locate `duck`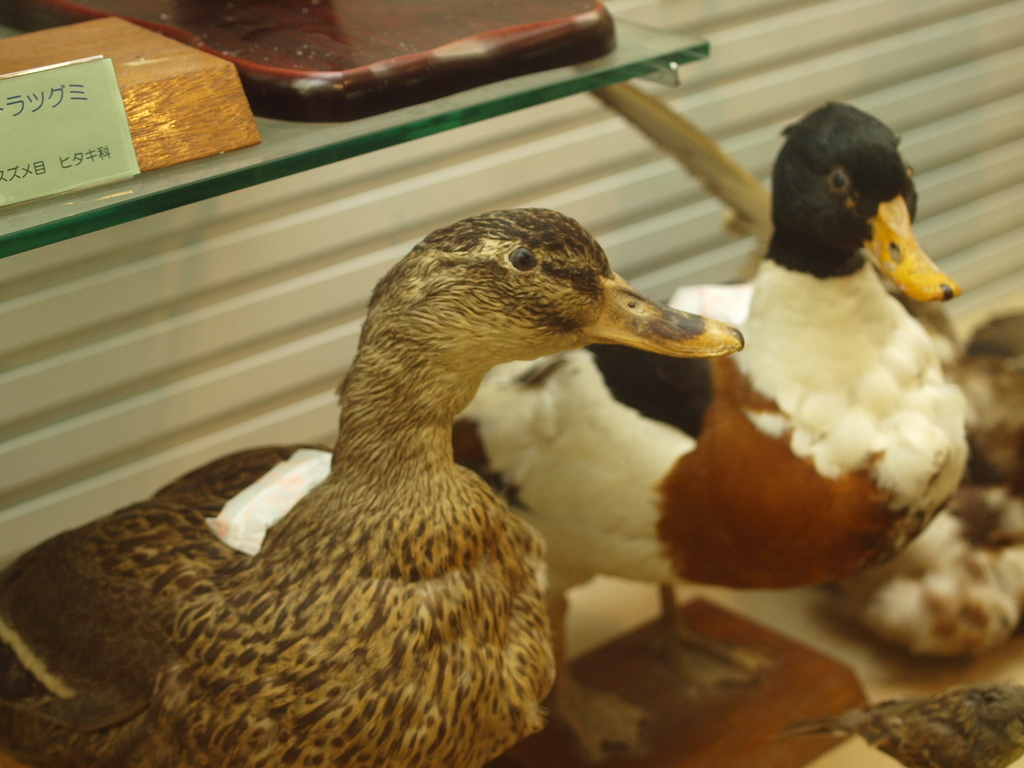
[448,95,981,765]
